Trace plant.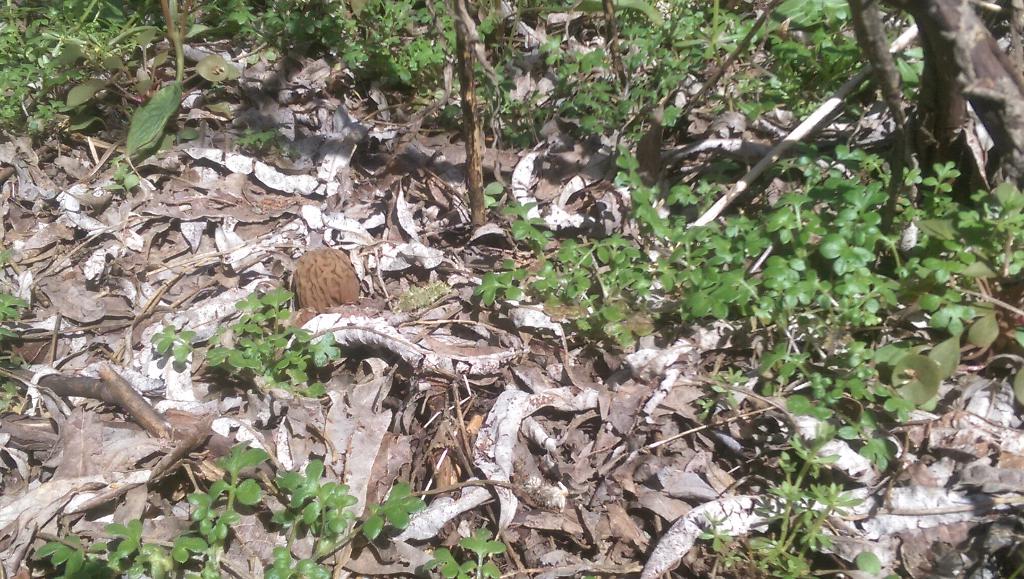
Traced to pyautogui.locateOnScreen(474, 145, 1023, 470).
